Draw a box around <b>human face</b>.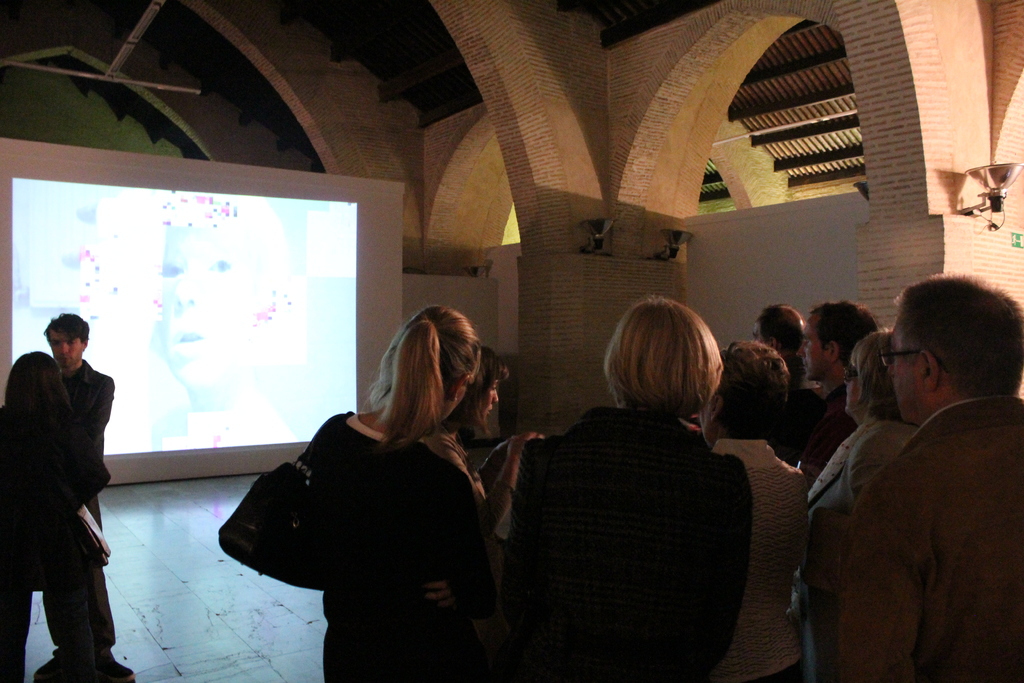
l=794, t=323, r=826, b=386.
